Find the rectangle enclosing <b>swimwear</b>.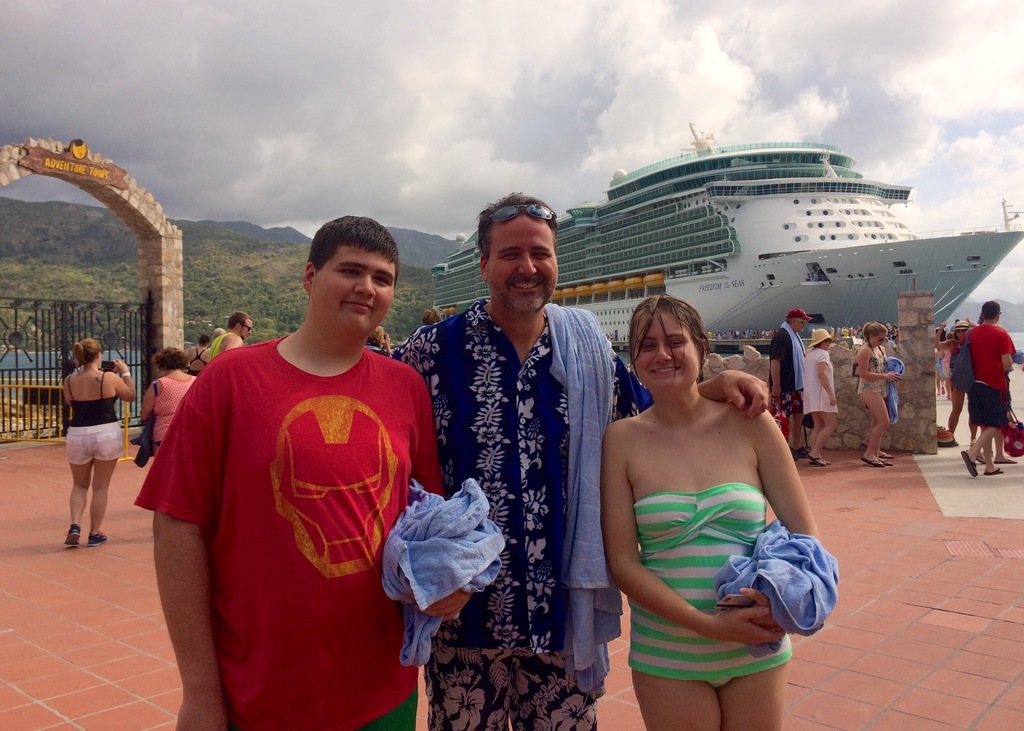
186,344,214,375.
